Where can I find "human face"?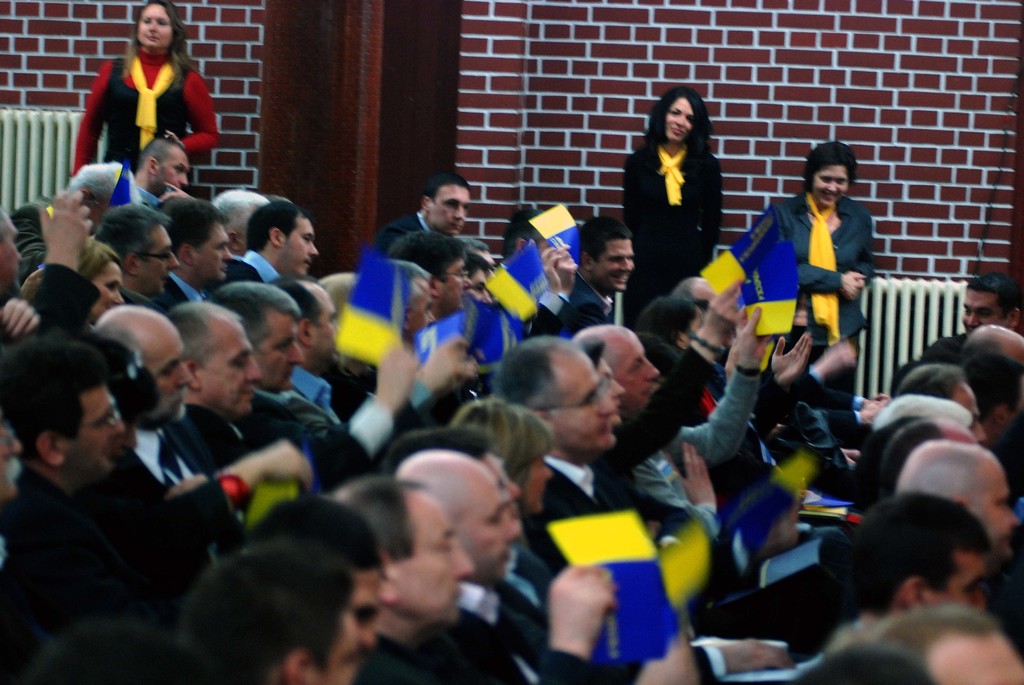
You can find it at 69, 386, 120, 452.
